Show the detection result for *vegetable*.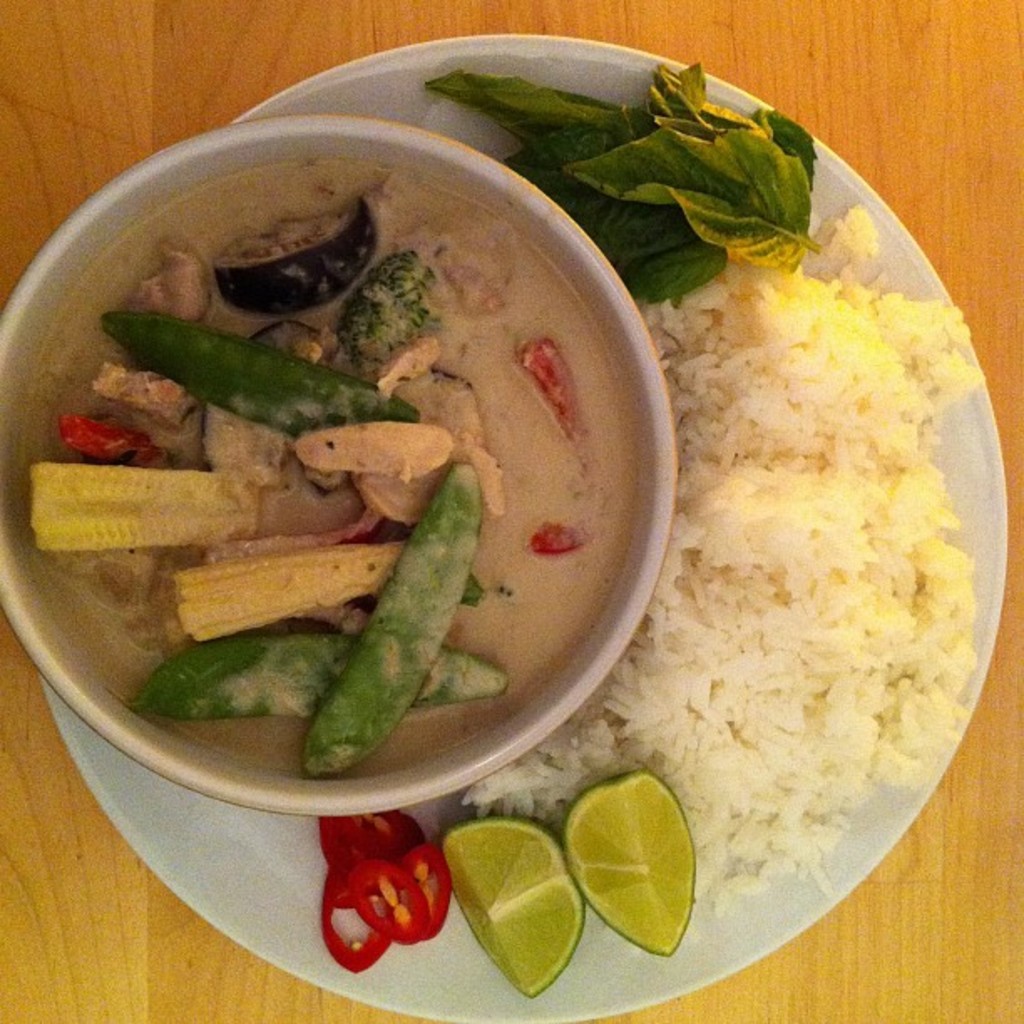
locate(559, 771, 696, 955).
